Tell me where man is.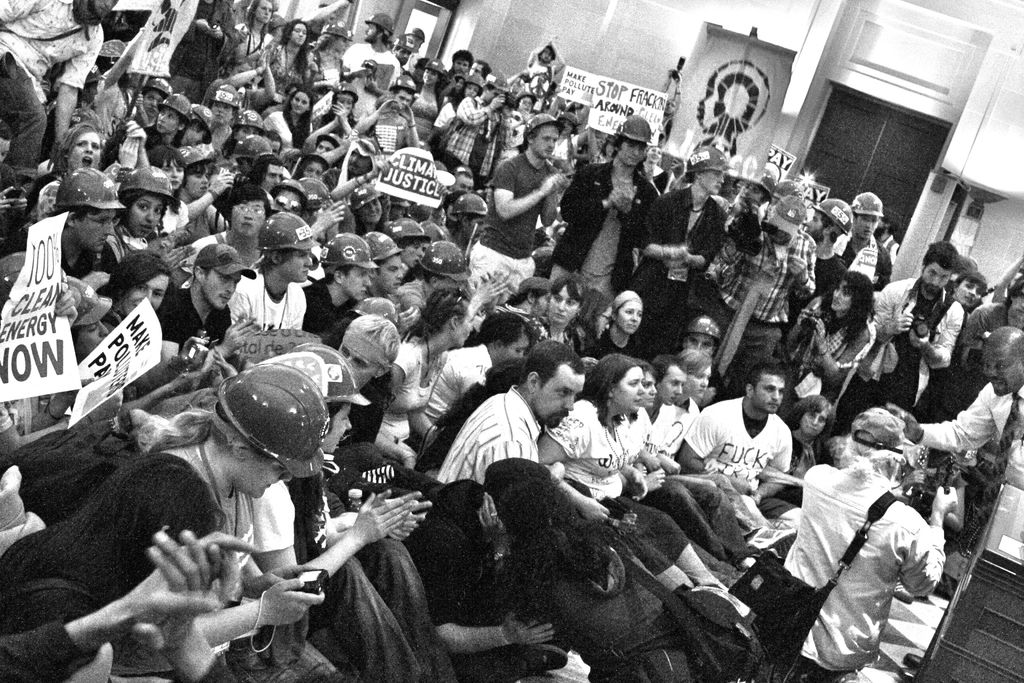
man is at locate(212, 220, 320, 361).
